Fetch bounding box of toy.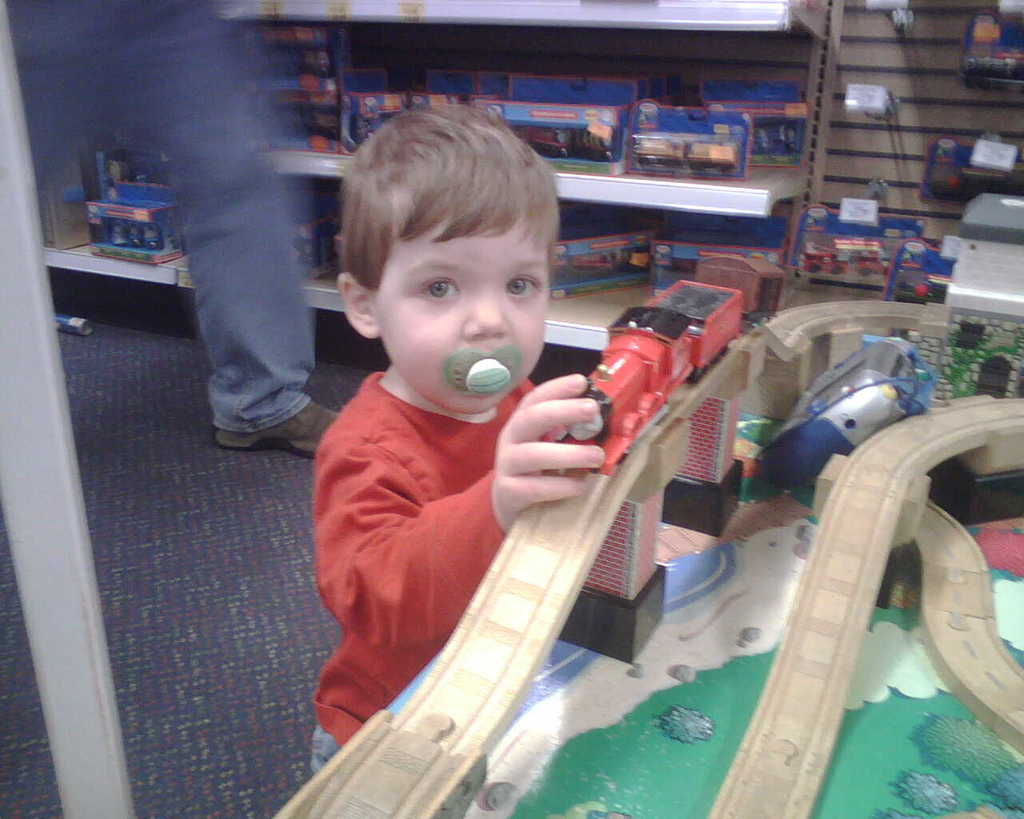
Bbox: <bbox>786, 196, 926, 289</bbox>.
